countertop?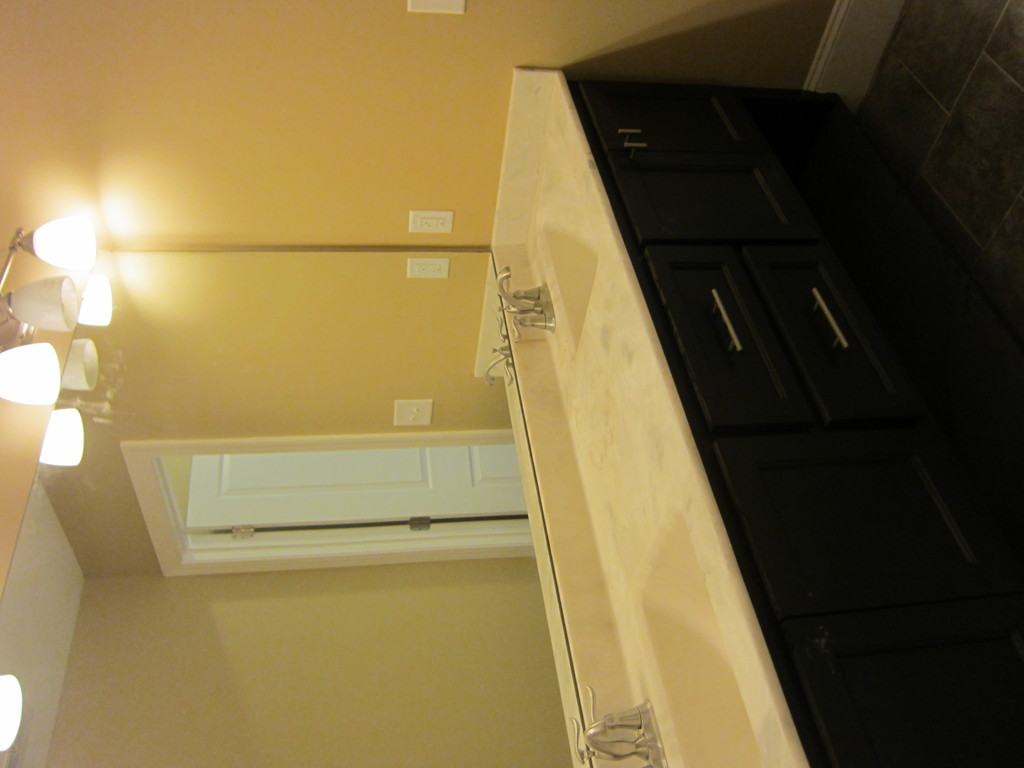
bbox=(513, 67, 1023, 767)
